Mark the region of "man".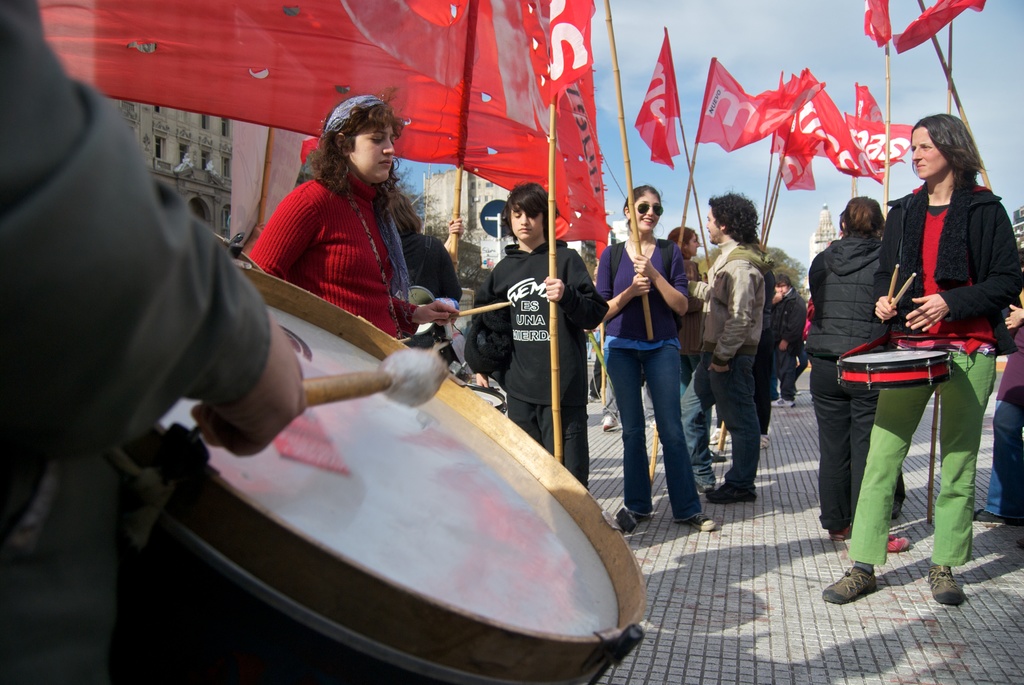
Region: bbox=[819, 193, 920, 555].
